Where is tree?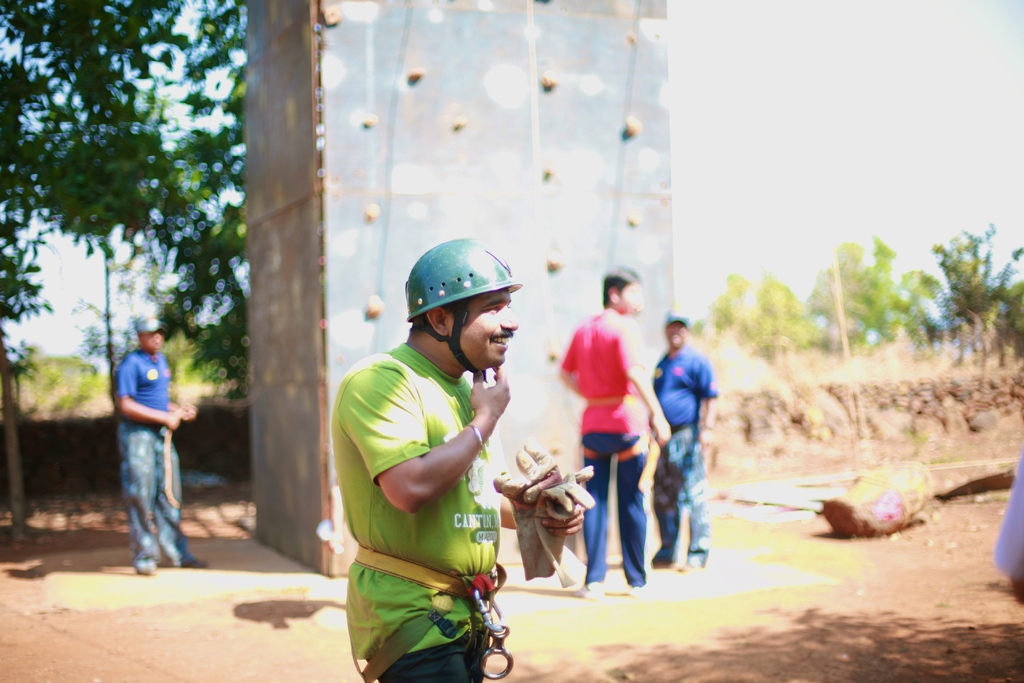
crop(701, 265, 819, 381).
